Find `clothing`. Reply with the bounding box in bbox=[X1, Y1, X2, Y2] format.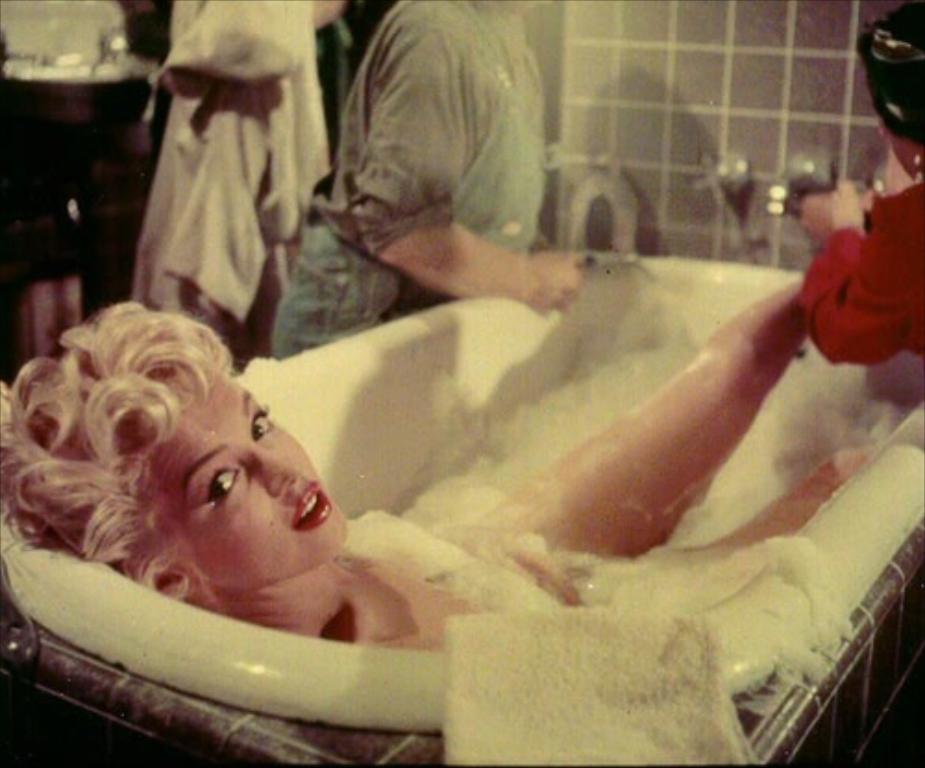
bbox=[135, 0, 342, 322].
